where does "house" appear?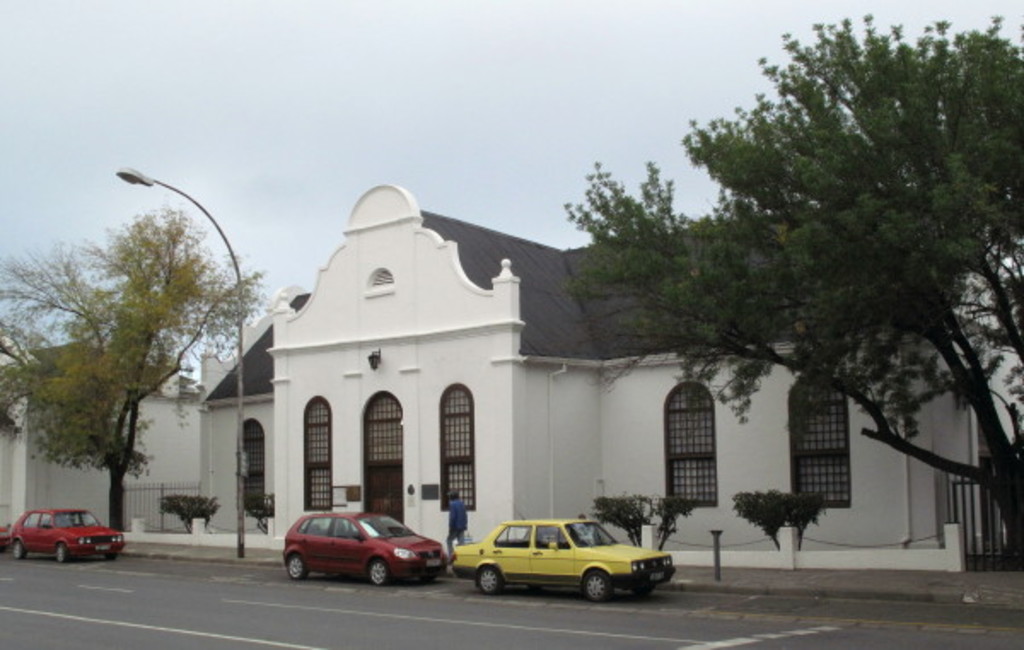
Appears at select_region(0, 334, 205, 536).
